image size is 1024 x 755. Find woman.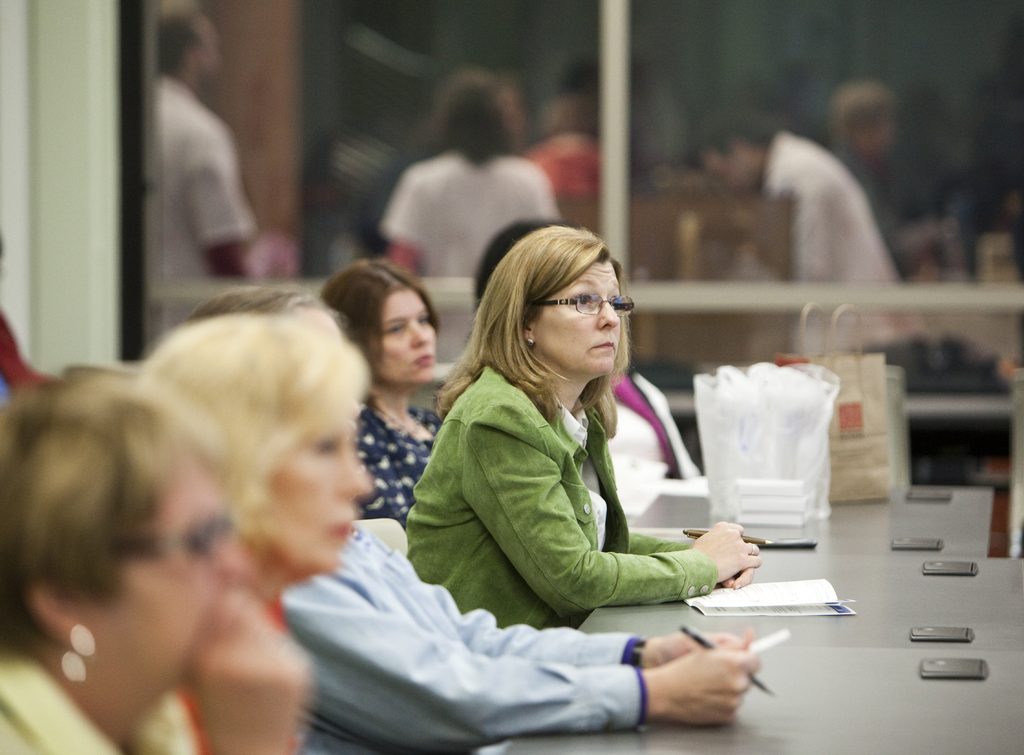
x1=125, y1=305, x2=375, y2=754.
